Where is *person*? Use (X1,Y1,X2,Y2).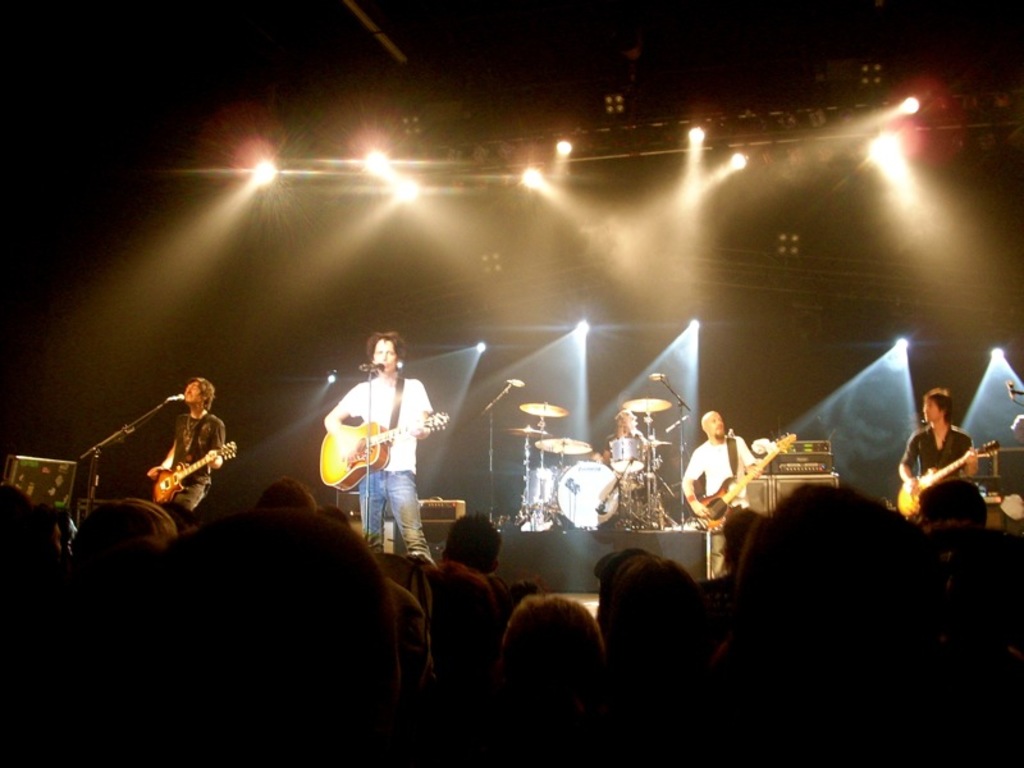
(891,385,969,506).
